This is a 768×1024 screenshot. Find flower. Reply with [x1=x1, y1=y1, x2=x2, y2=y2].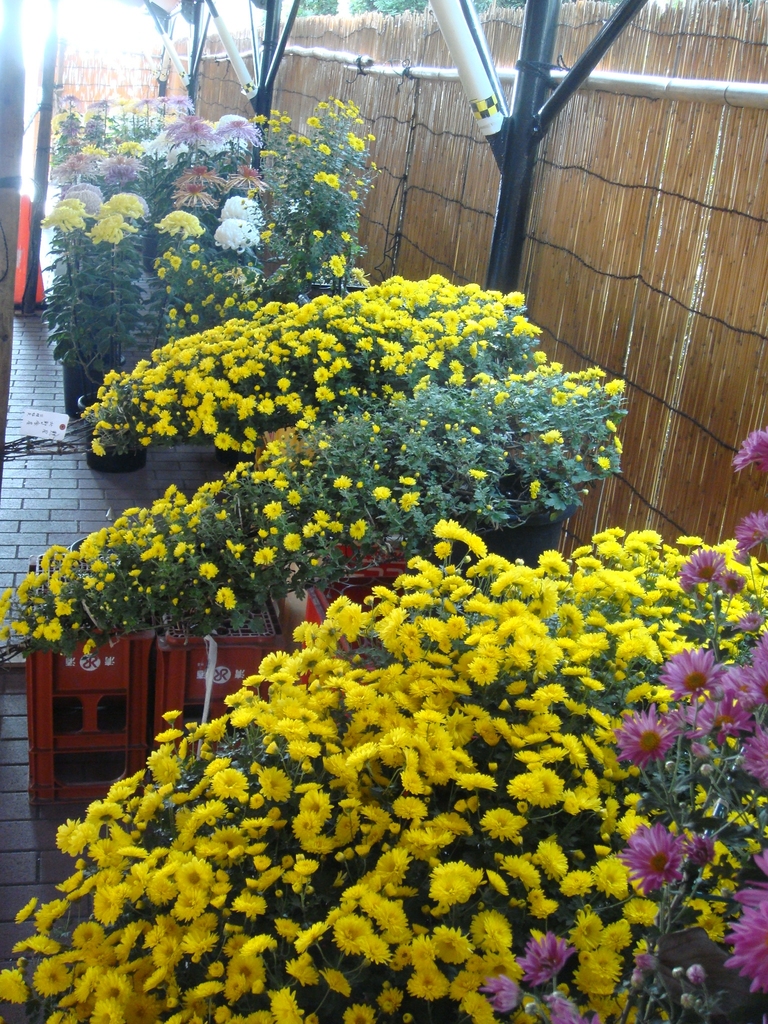
[x1=728, y1=429, x2=767, y2=484].
